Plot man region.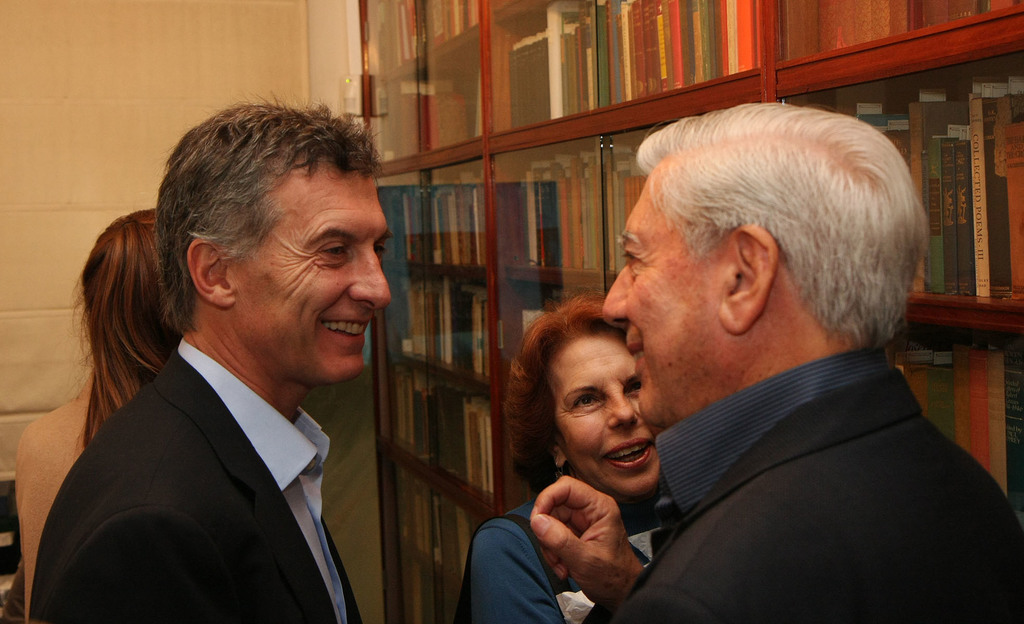
Plotted at bbox=[485, 99, 1021, 623].
